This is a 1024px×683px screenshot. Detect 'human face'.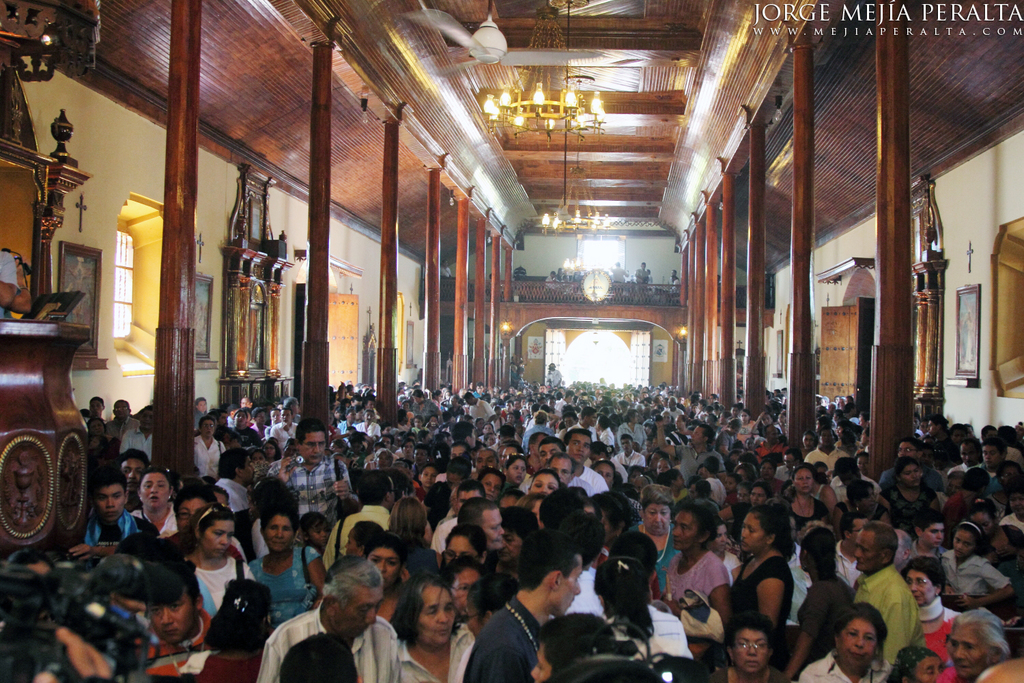
pyautogui.locateOnScreen(480, 472, 506, 502).
